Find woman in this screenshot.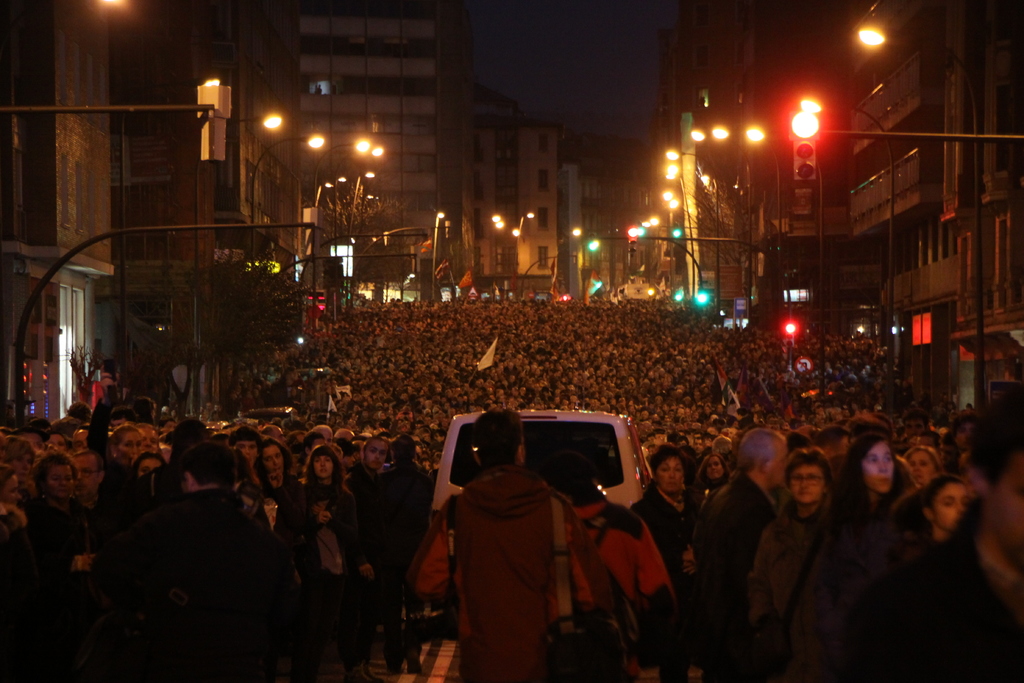
The bounding box for woman is locate(917, 474, 972, 553).
